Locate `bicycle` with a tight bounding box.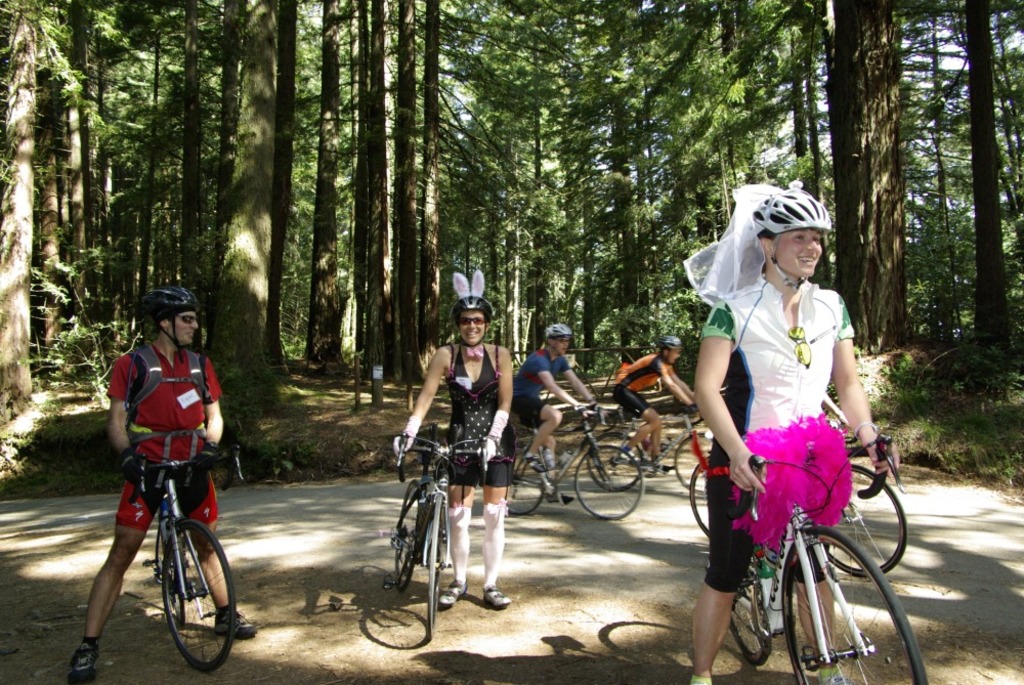
(503,394,646,525).
